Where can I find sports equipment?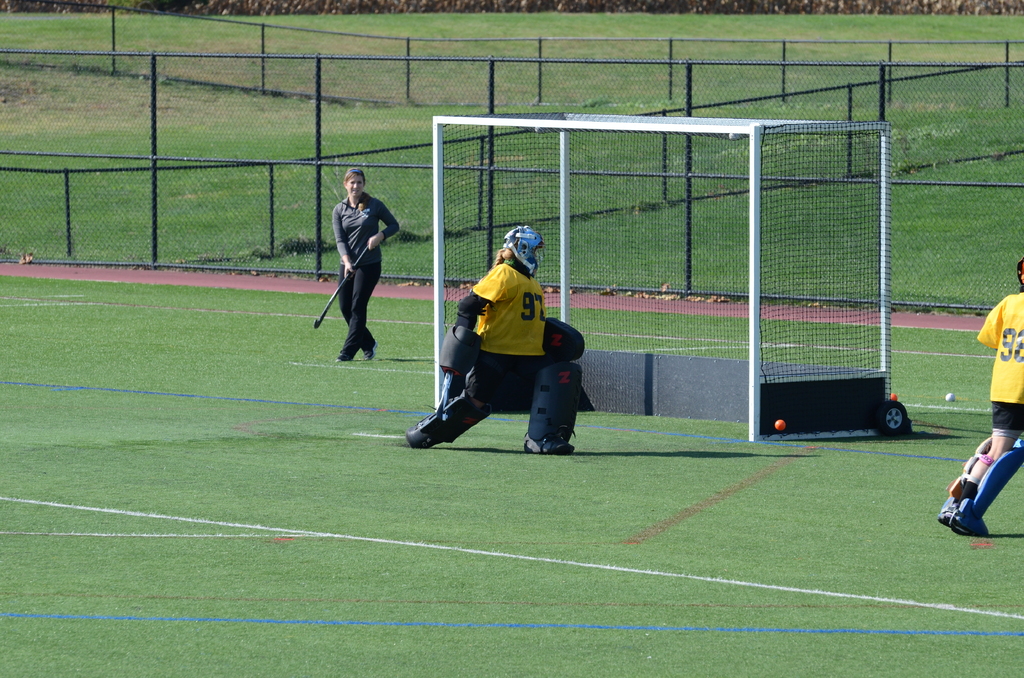
You can find it at select_region(433, 109, 891, 442).
